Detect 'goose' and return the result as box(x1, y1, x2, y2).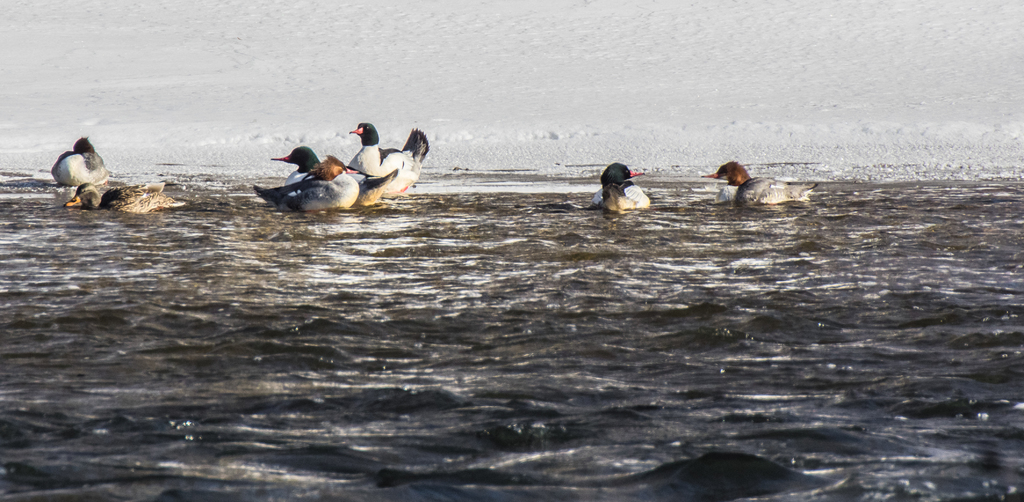
box(284, 154, 361, 210).
